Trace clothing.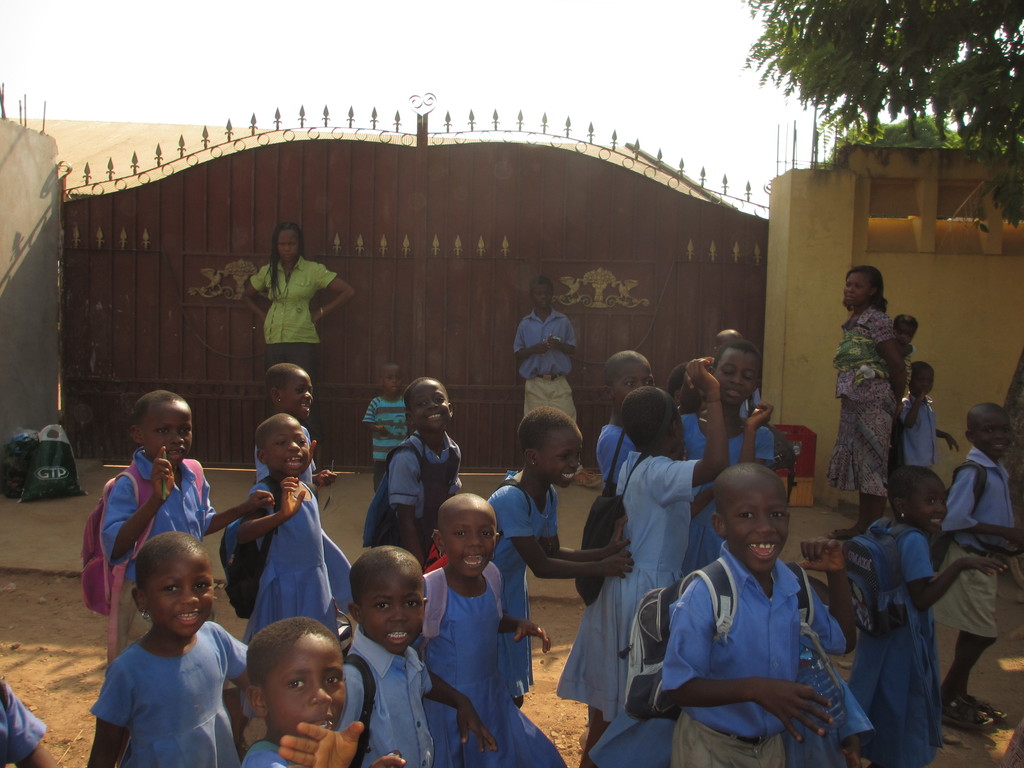
Traced to bbox=[936, 455, 1019, 650].
